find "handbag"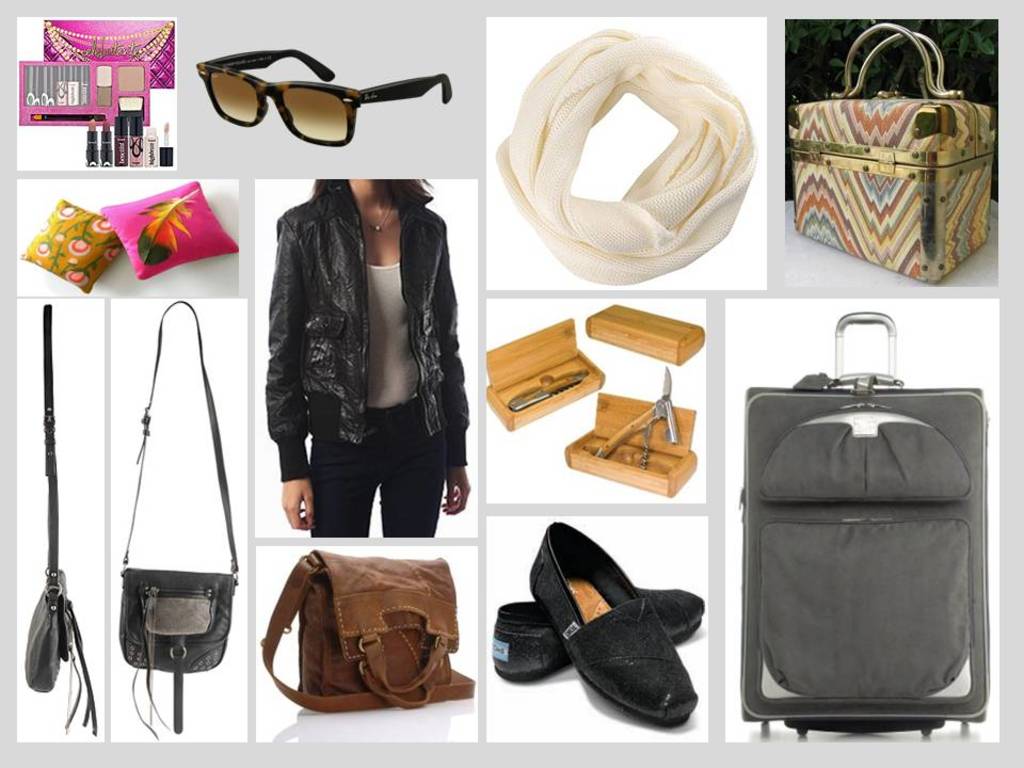
rect(23, 302, 97, 740)
